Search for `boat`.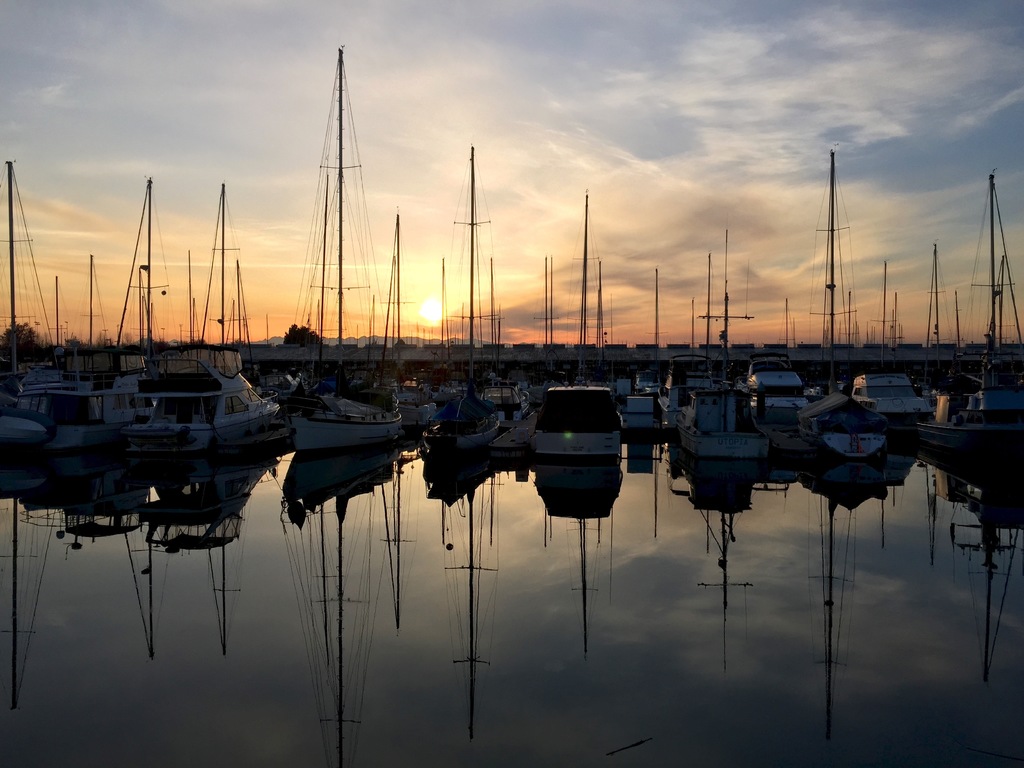
Found at bbox=[669, 234, 772, 456].
